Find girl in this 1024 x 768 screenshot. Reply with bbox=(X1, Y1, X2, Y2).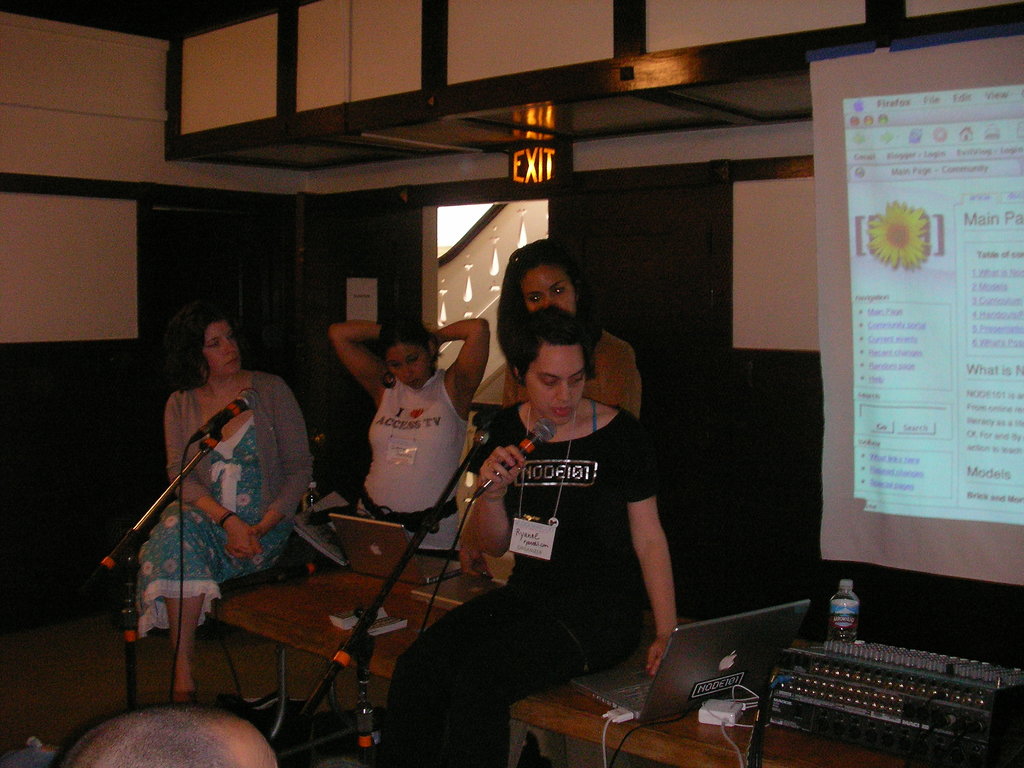
bbox=(316, 301, 492, 555).
